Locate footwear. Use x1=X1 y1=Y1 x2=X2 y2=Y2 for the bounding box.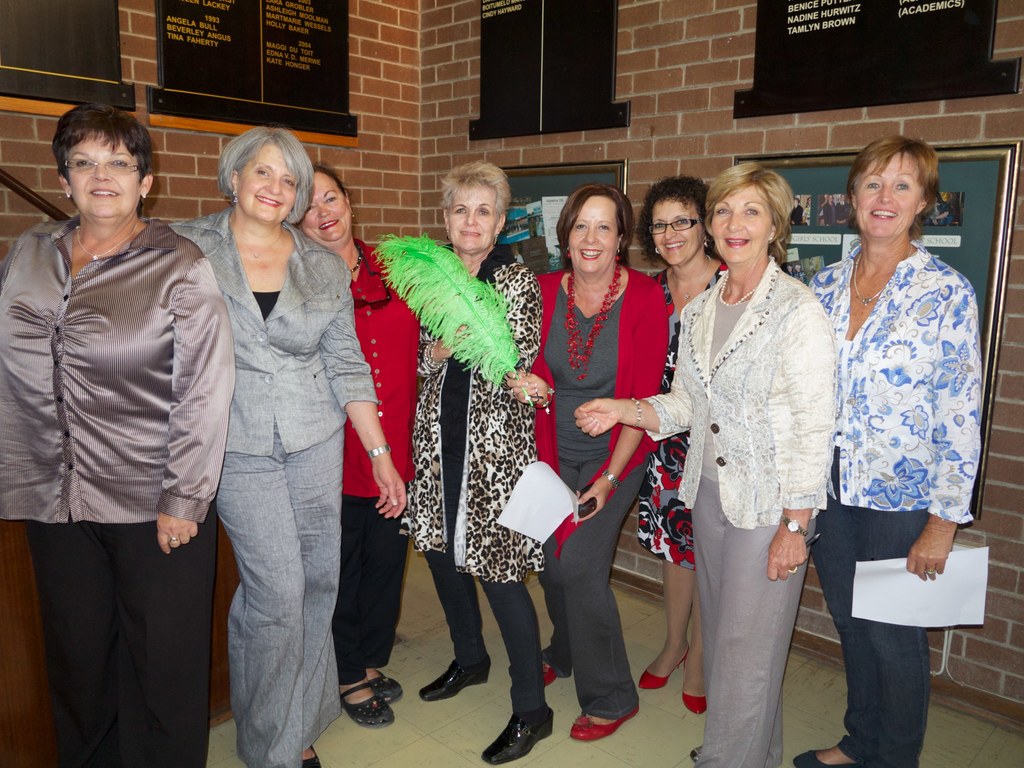
x1=372 y1=657 x2=399 y2=699.
